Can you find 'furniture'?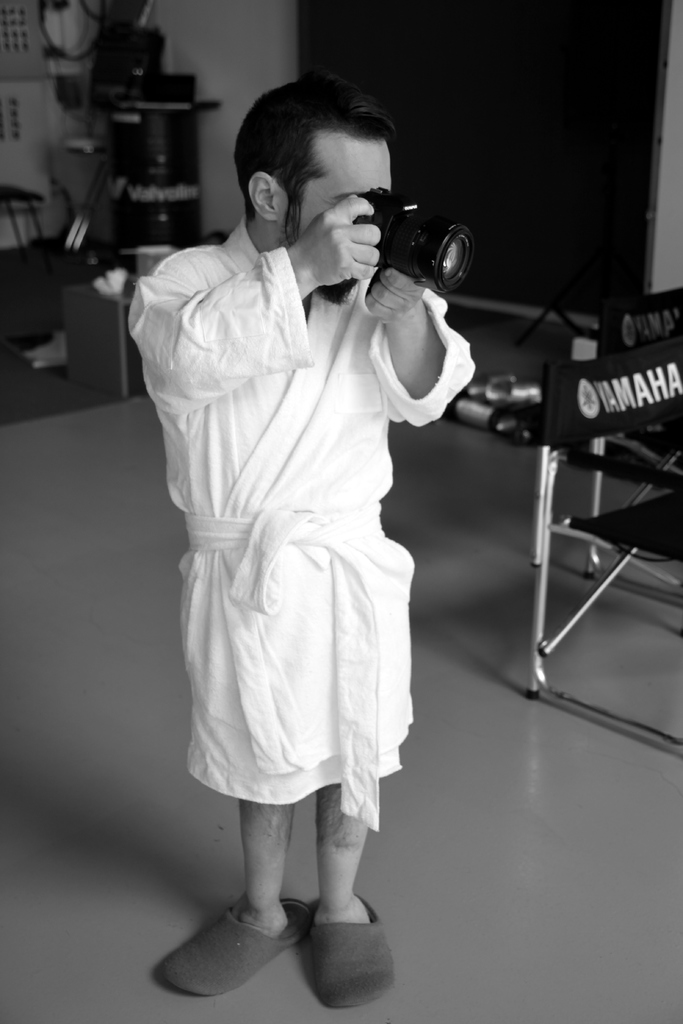
Yes, bounding box: rect(65, 275, 145, 399).
